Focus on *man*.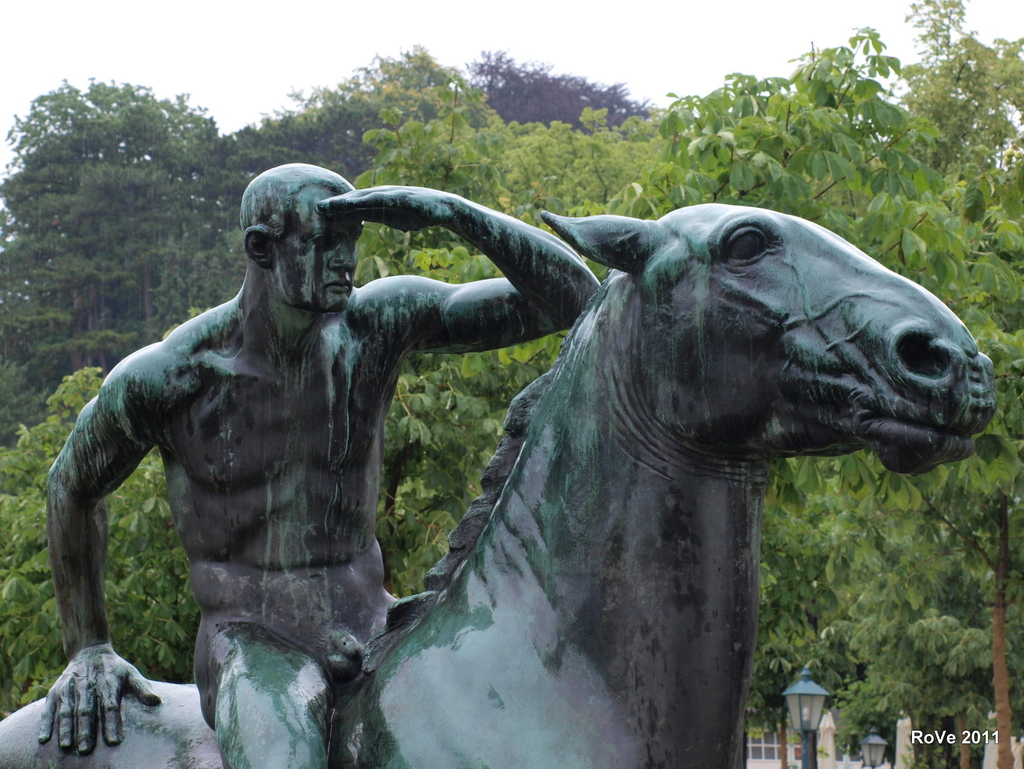
Focused at <region>39, 159, 594, 768</region>.
